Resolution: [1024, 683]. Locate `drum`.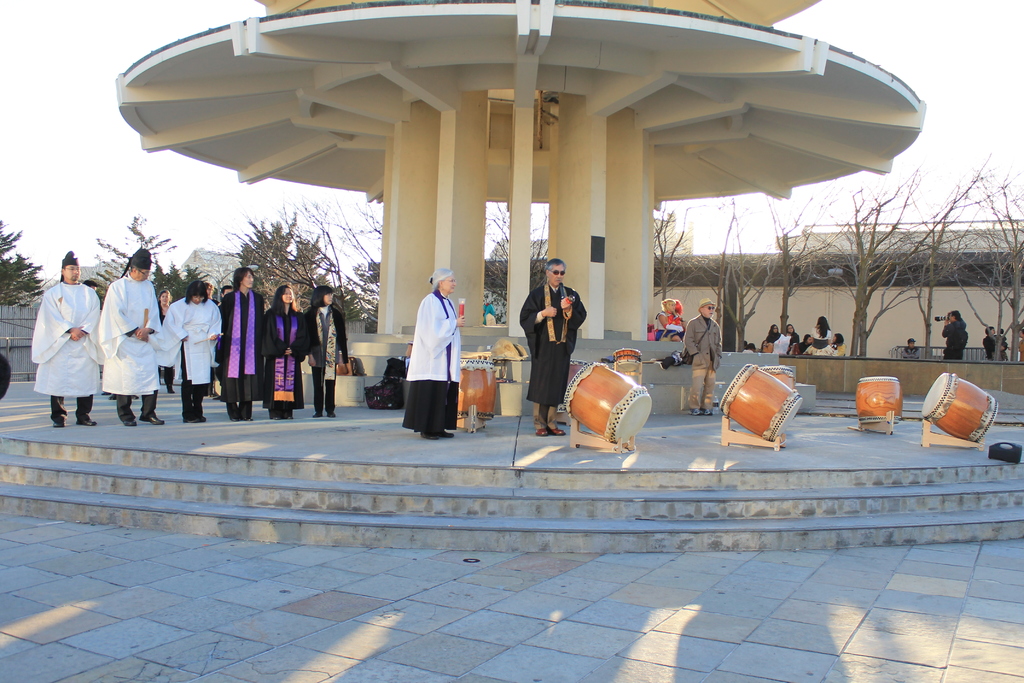
locate(456, 359, 500, 420).
